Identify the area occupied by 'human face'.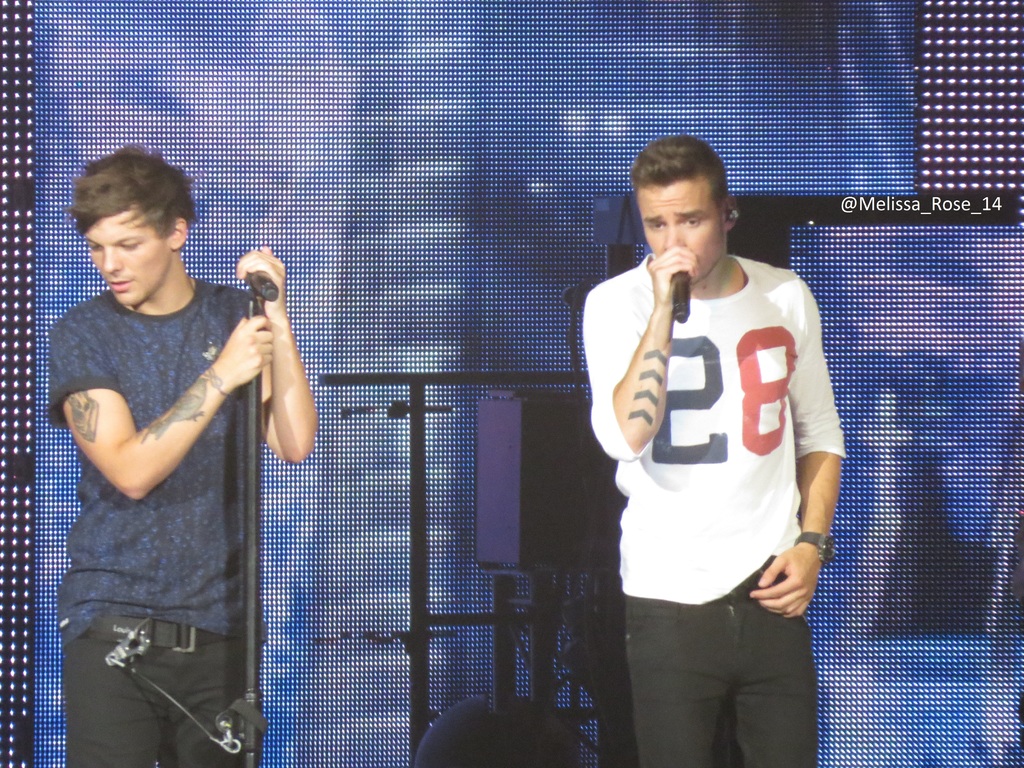
Area: crop(79, 203, 167, 306).
